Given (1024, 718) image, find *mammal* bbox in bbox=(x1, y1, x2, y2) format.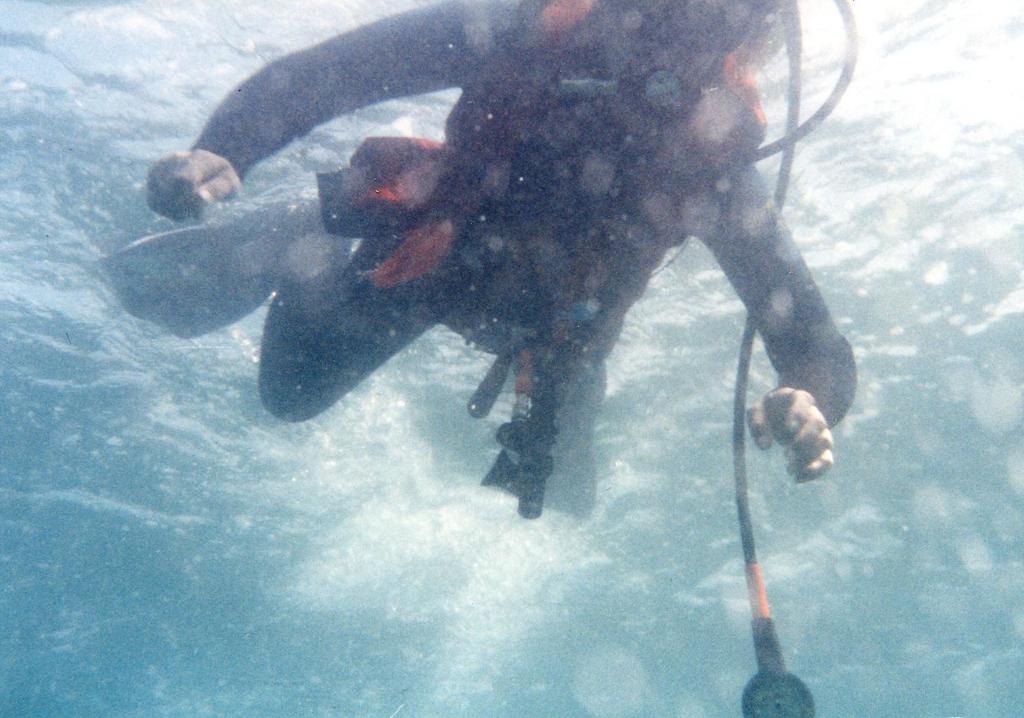
bbox=(112, 32, 881, 528).
